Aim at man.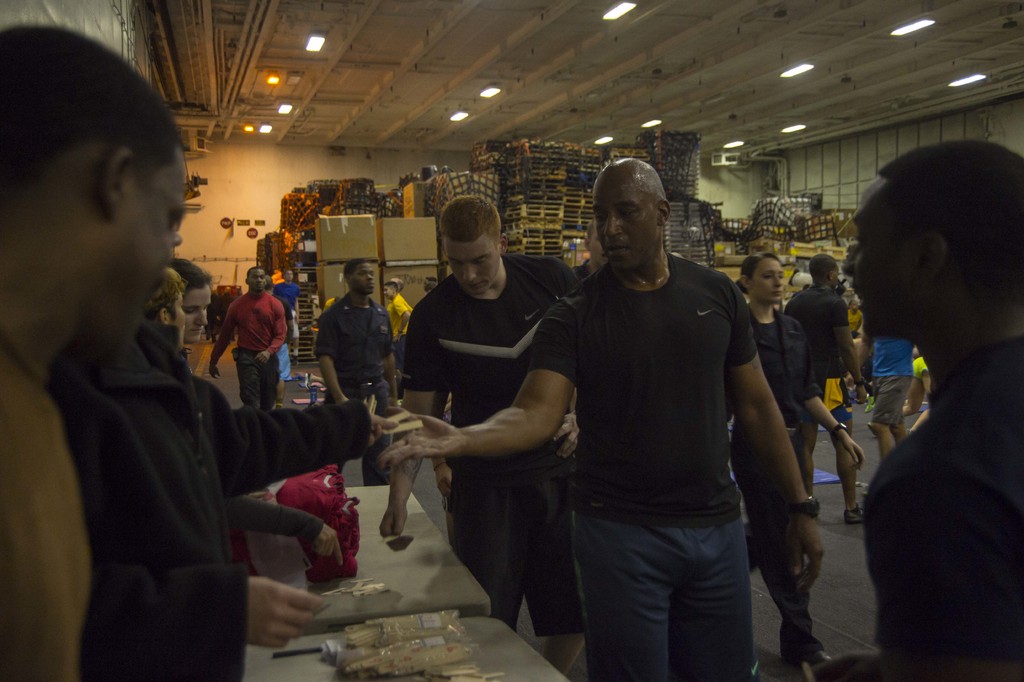
Aimed at box(849, 135, 1023, 679).
